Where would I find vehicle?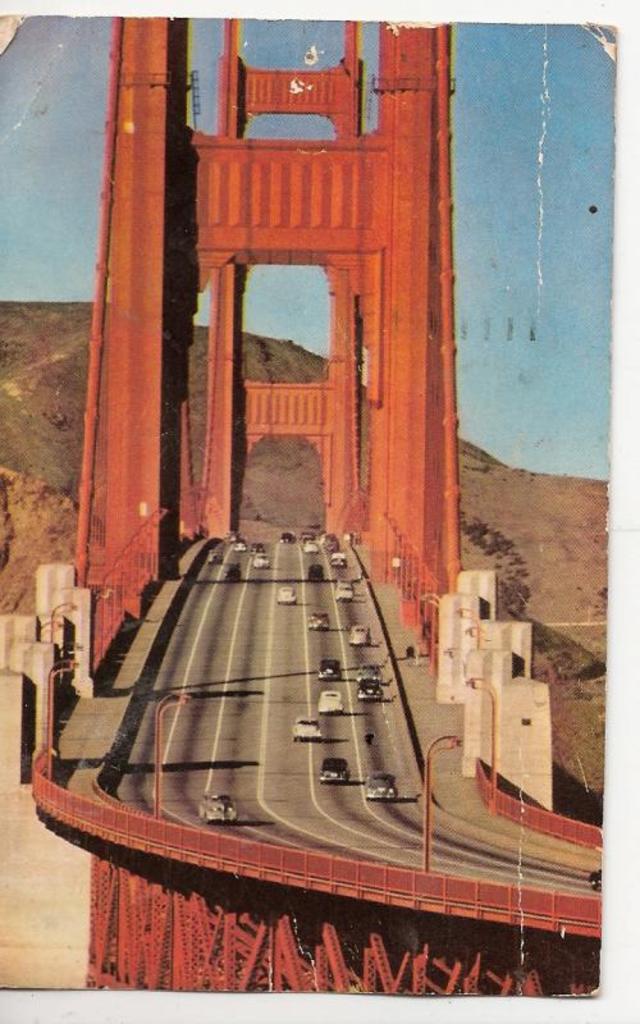
At bbox(324, 749, 353, 786).
